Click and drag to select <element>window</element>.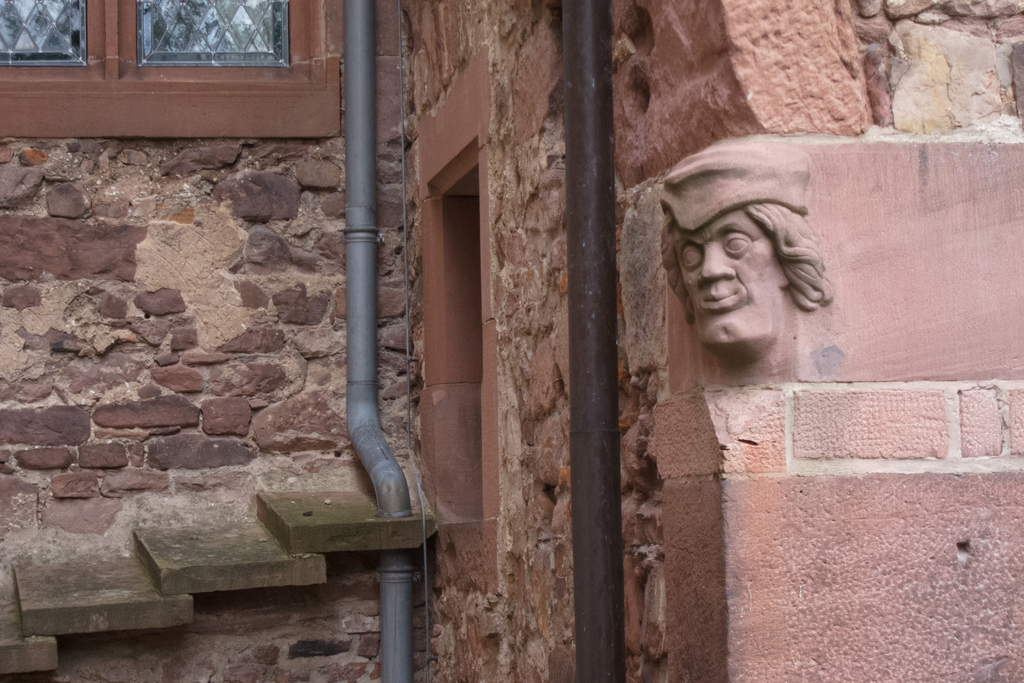
Selection: region(118, 0, 310, 81).
